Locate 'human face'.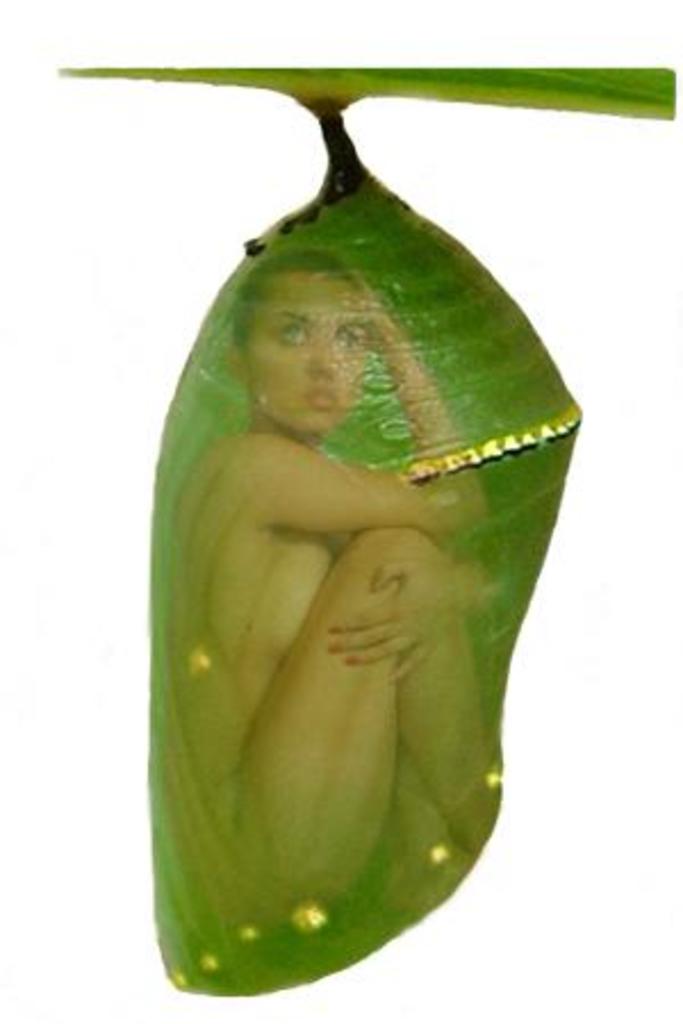
Bounding box: locate(250, 273, 367, 435).
